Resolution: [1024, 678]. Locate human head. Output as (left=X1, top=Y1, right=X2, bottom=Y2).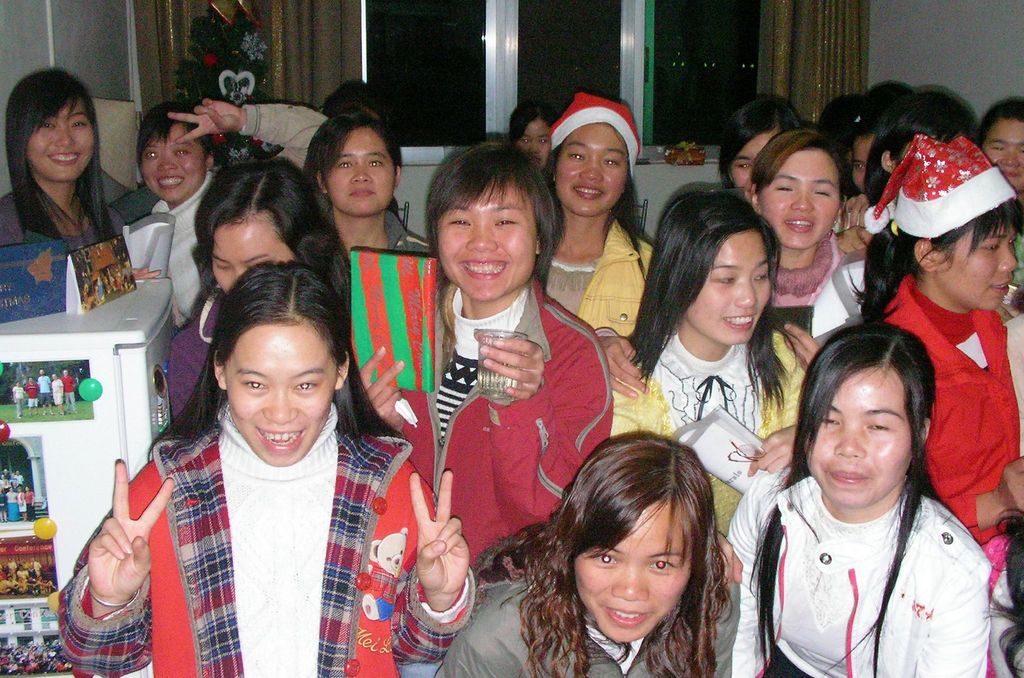
(left=551, top=113, right=627, bottom=217).
